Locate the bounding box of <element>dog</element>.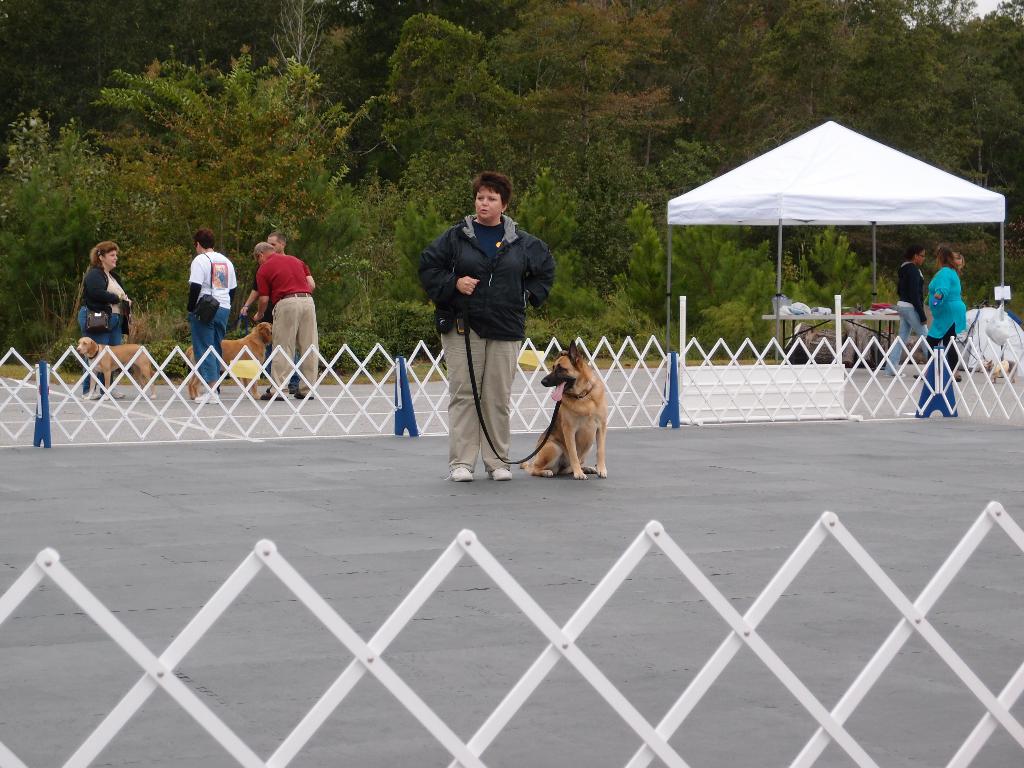
Bounding box: [77, 337, 161, 399].
